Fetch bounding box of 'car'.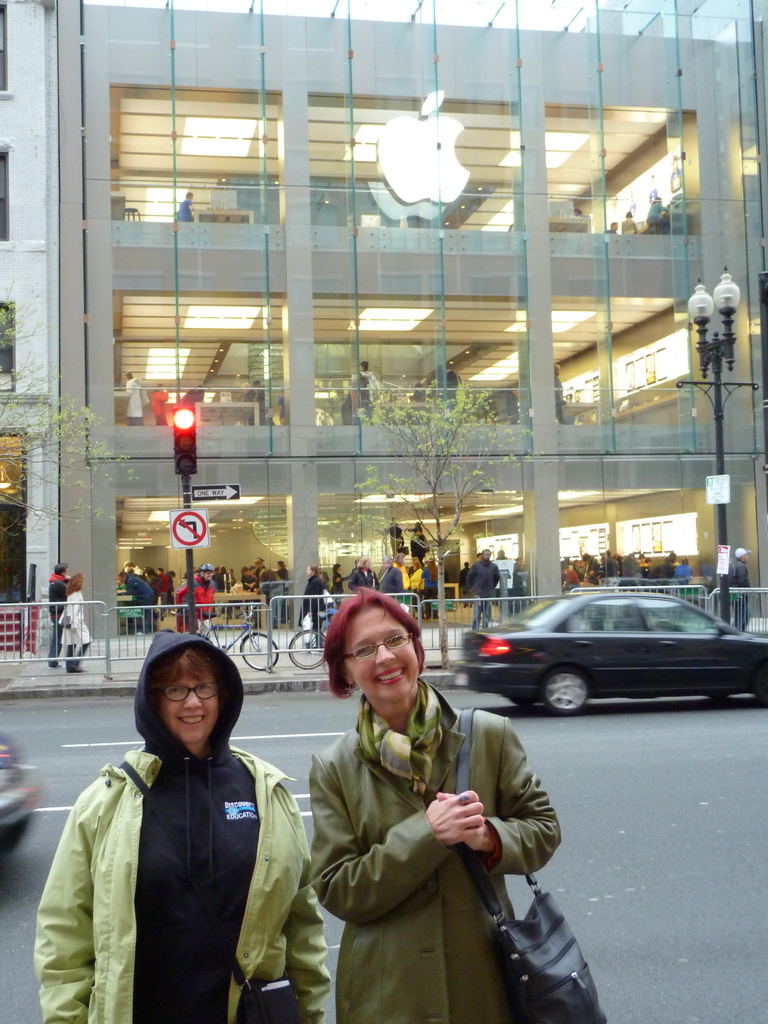
Bbox: <bbox>446, 593, 767, 721</bbox>.
